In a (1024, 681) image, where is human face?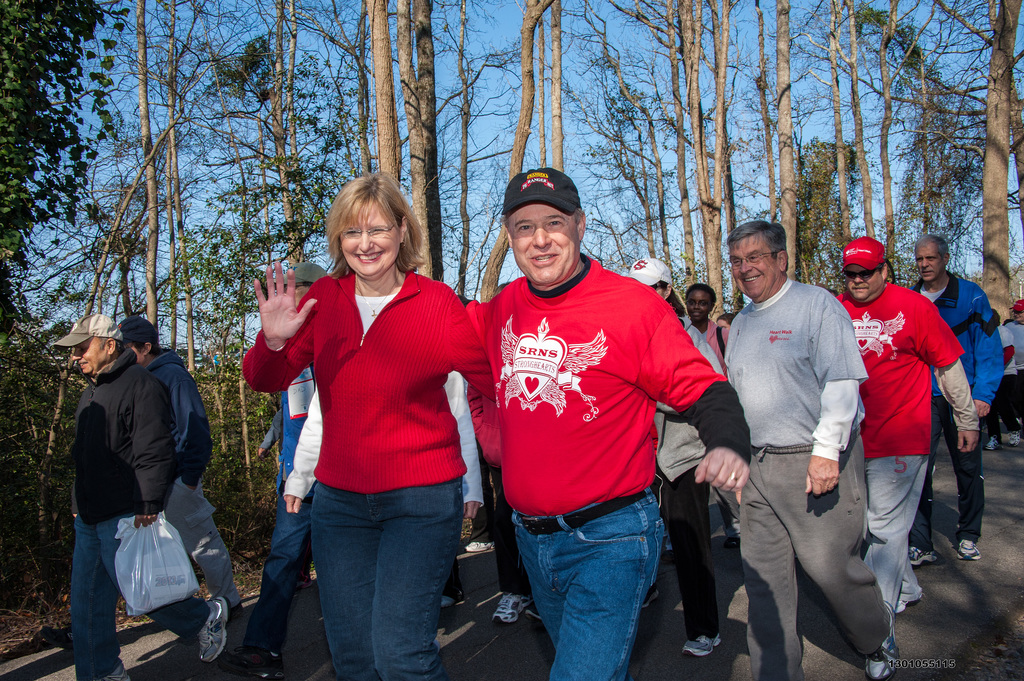
{"x1": 729, "y1": 236, "x2": 771, "y2": 302}.
